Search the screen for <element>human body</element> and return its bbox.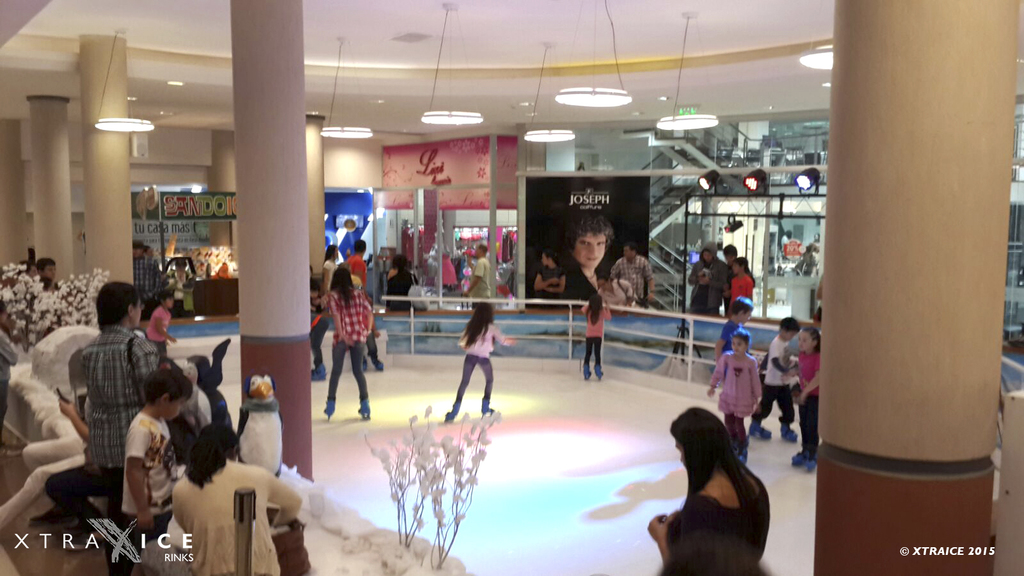
Found: Rect(583, 304, 609, 380).
